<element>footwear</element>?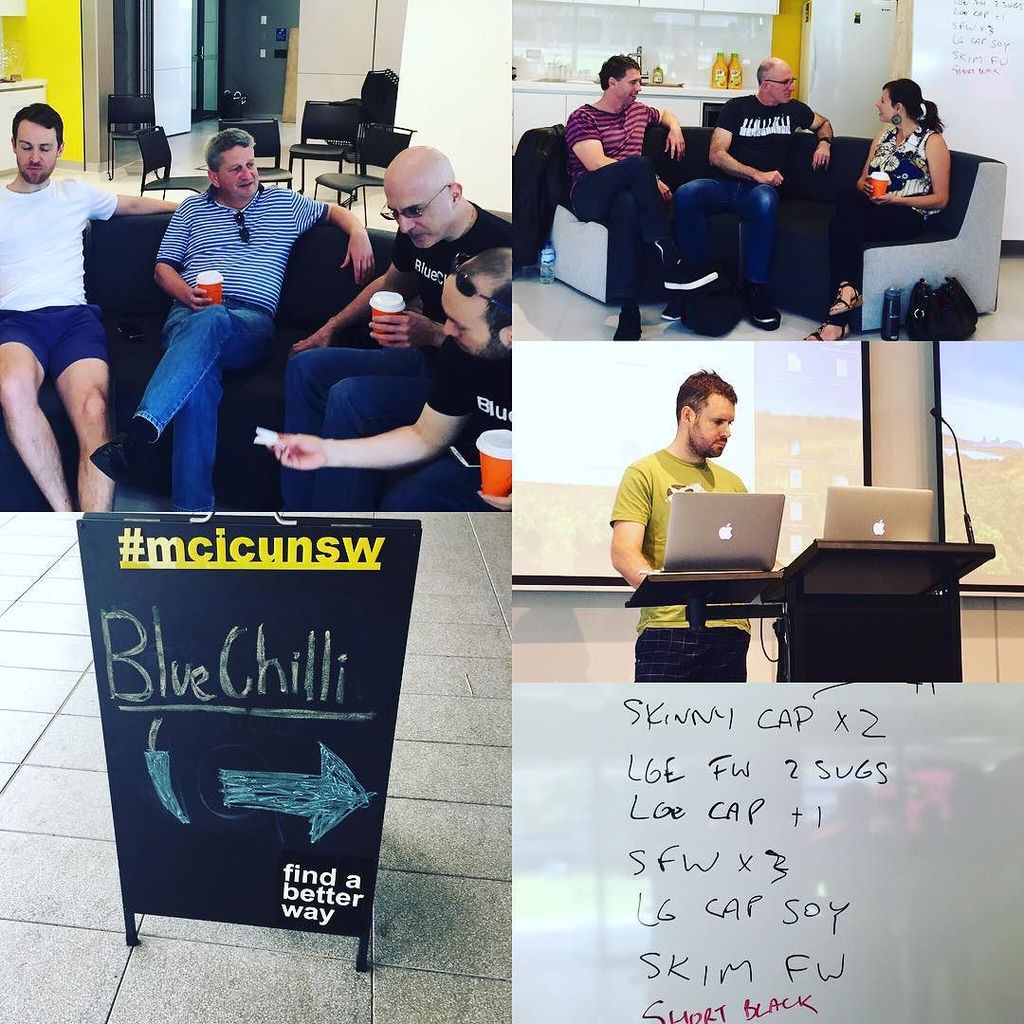
box=[657, 302, 677, 326]
